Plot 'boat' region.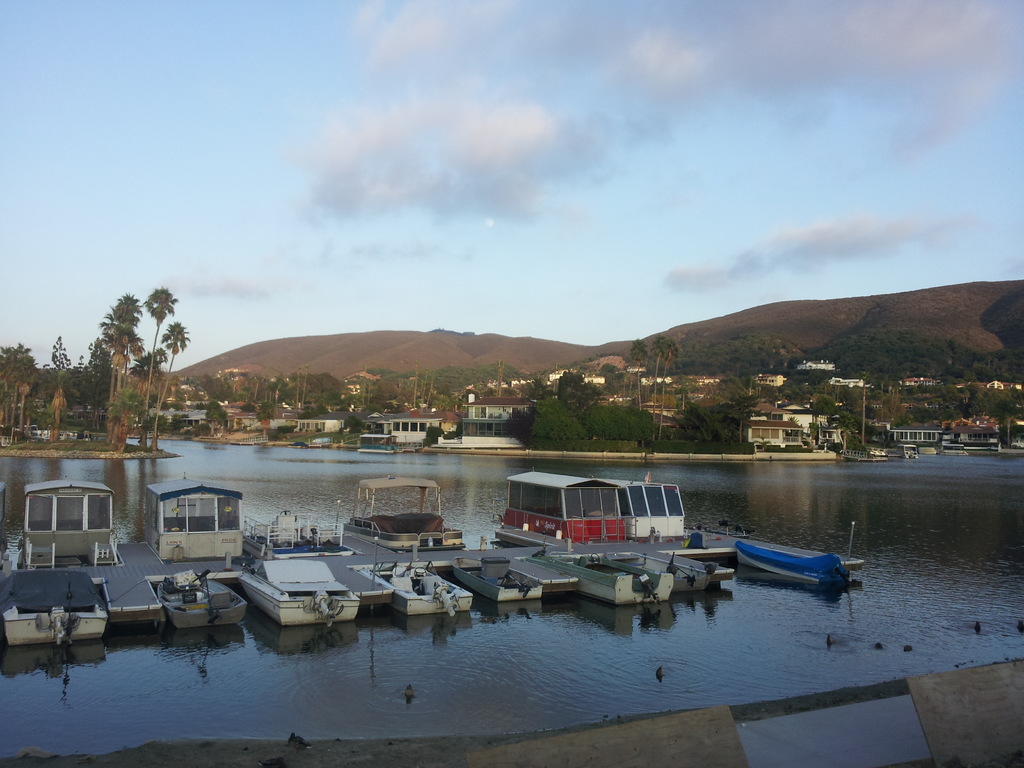
Plotted at BBox(495, 471, 628, 561).
